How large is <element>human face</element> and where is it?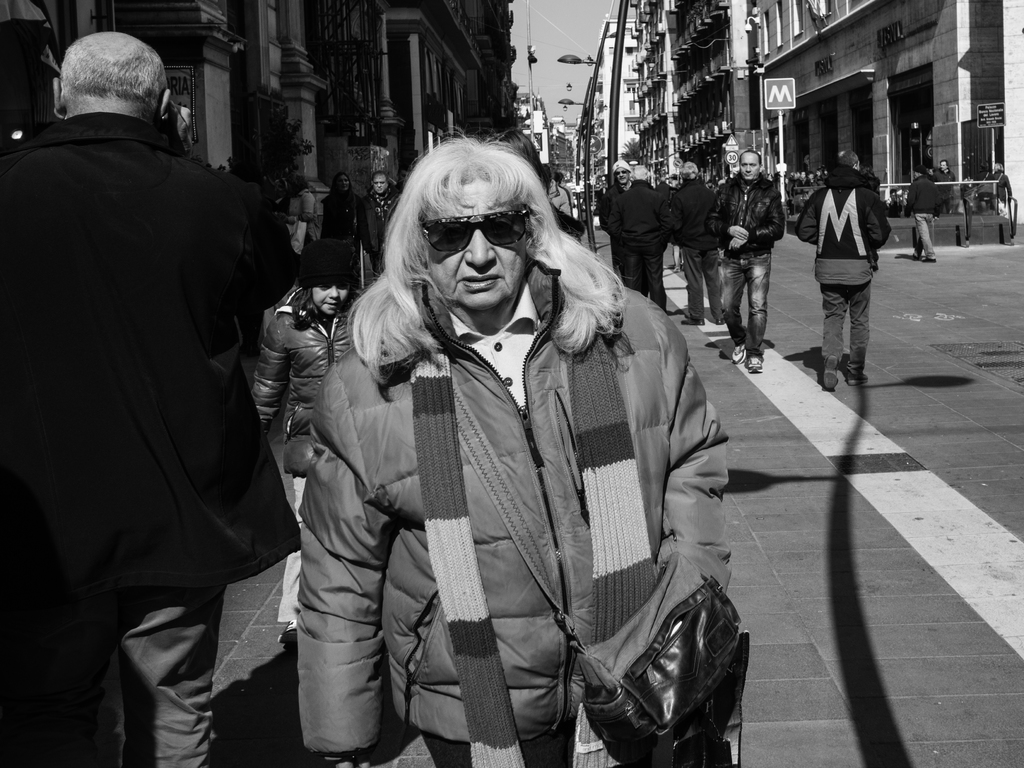
Bounding box: detection(739, 155, 758, 180).
